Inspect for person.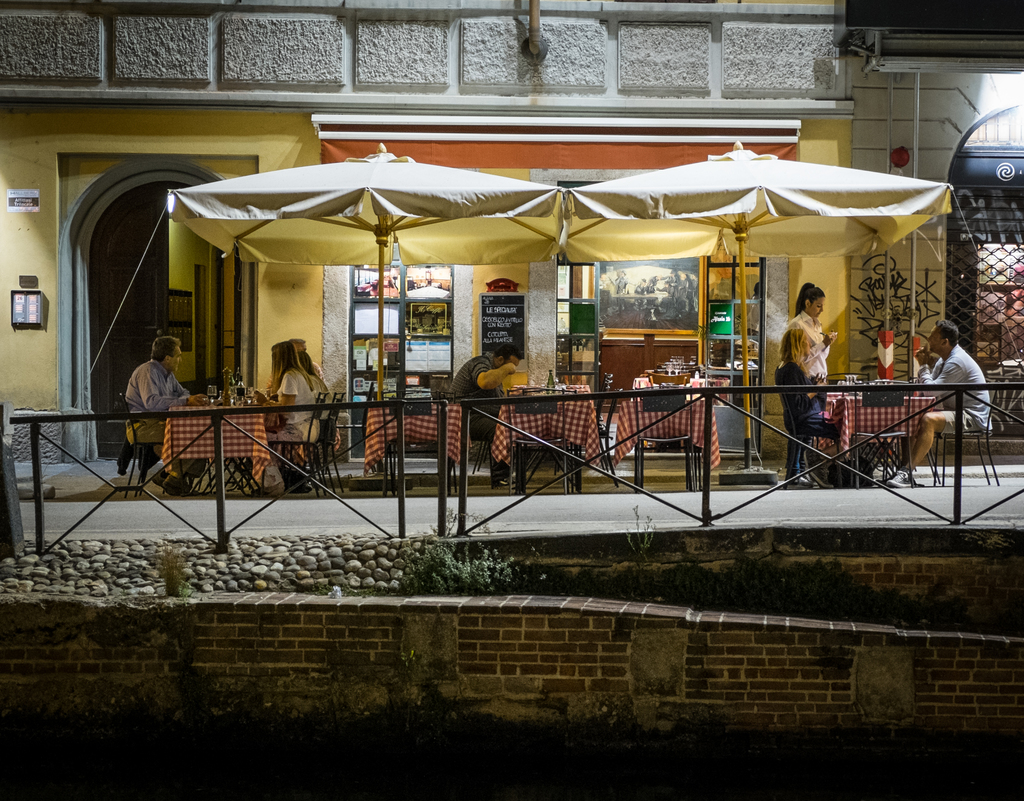
Inspection: [764,274,846,505].
